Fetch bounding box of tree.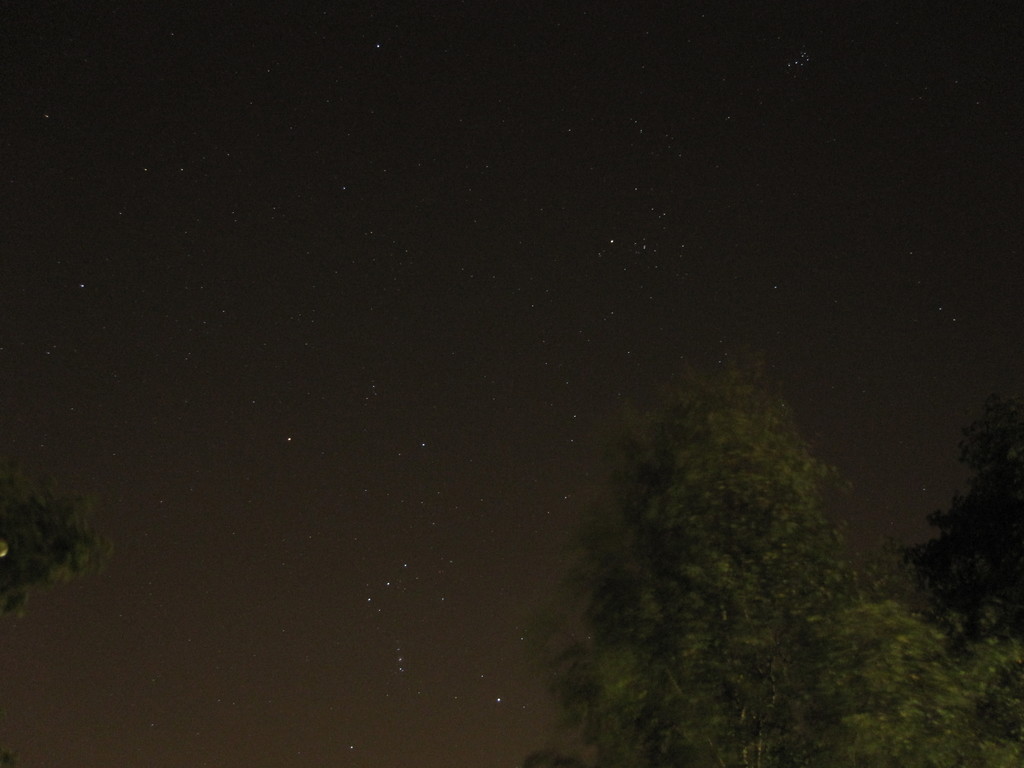
Bbox: l=546, t=308, r=915, b=721.
